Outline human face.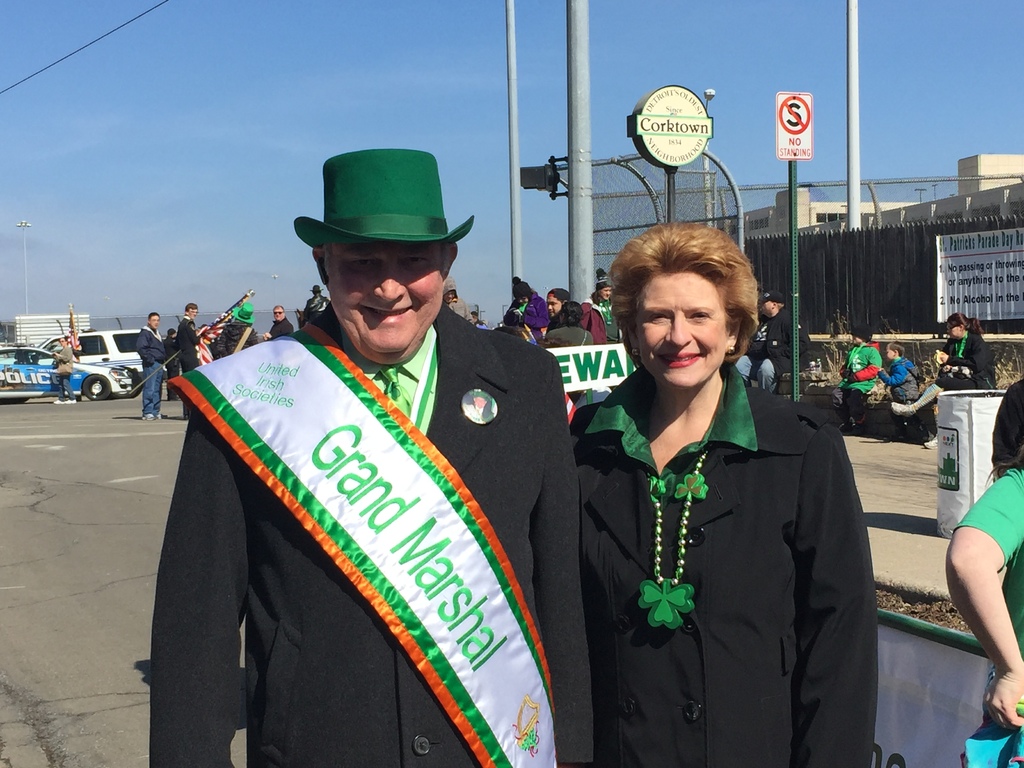
Outline: 601,288,611,302.
